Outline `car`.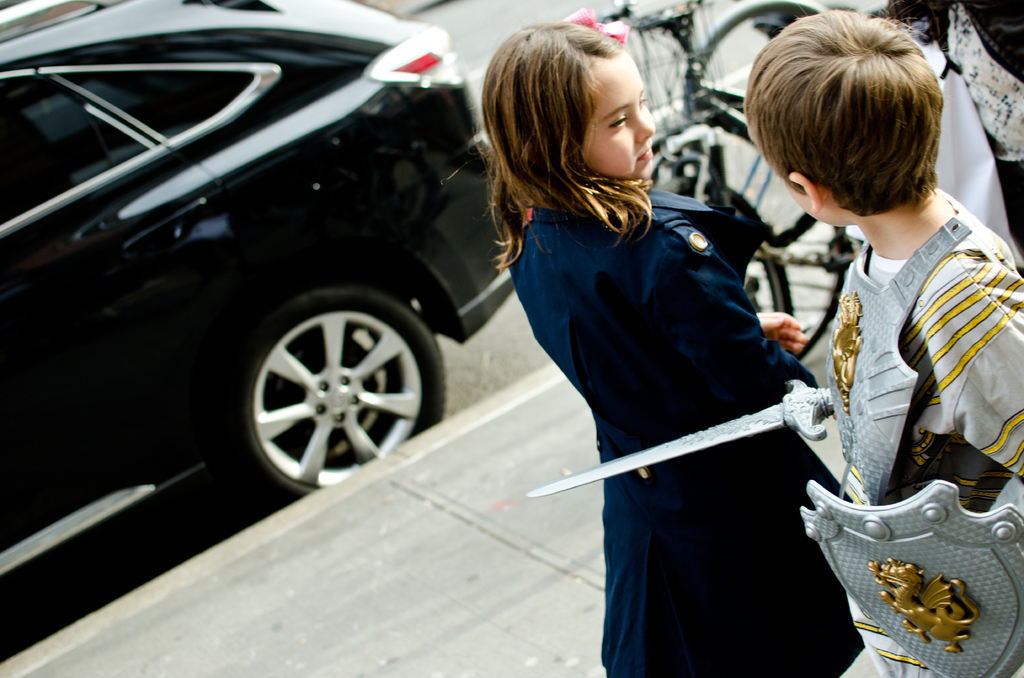
Outline: 0/0/513/653.
